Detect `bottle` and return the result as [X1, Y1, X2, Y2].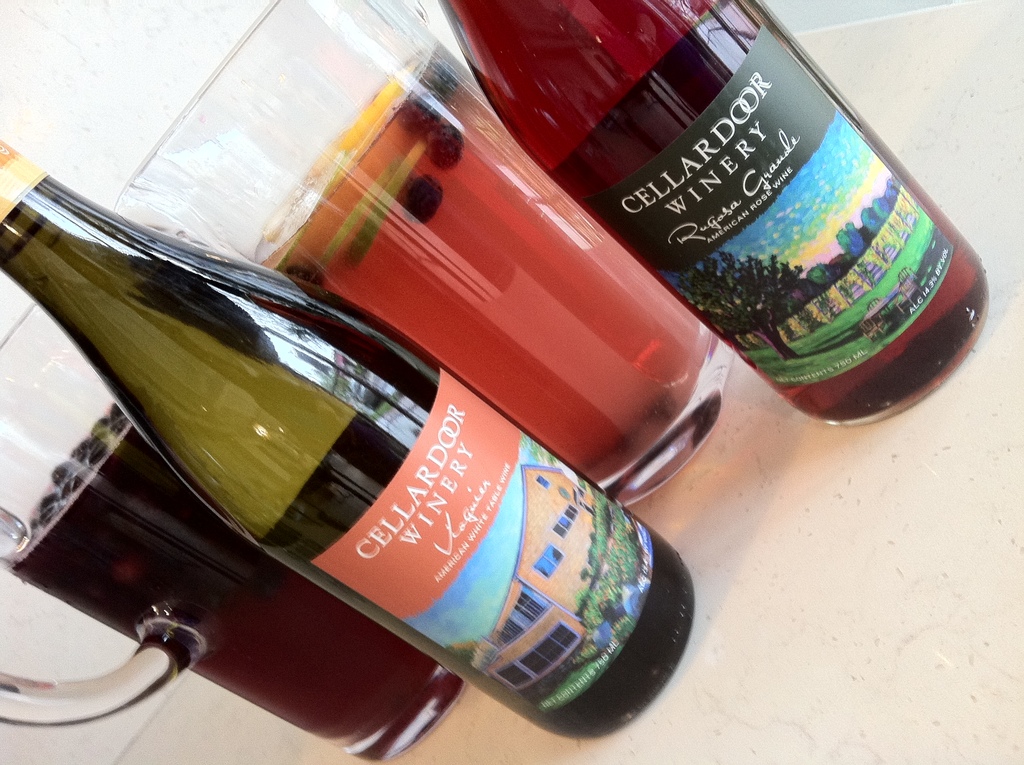
[438, 0, 990, 428].
